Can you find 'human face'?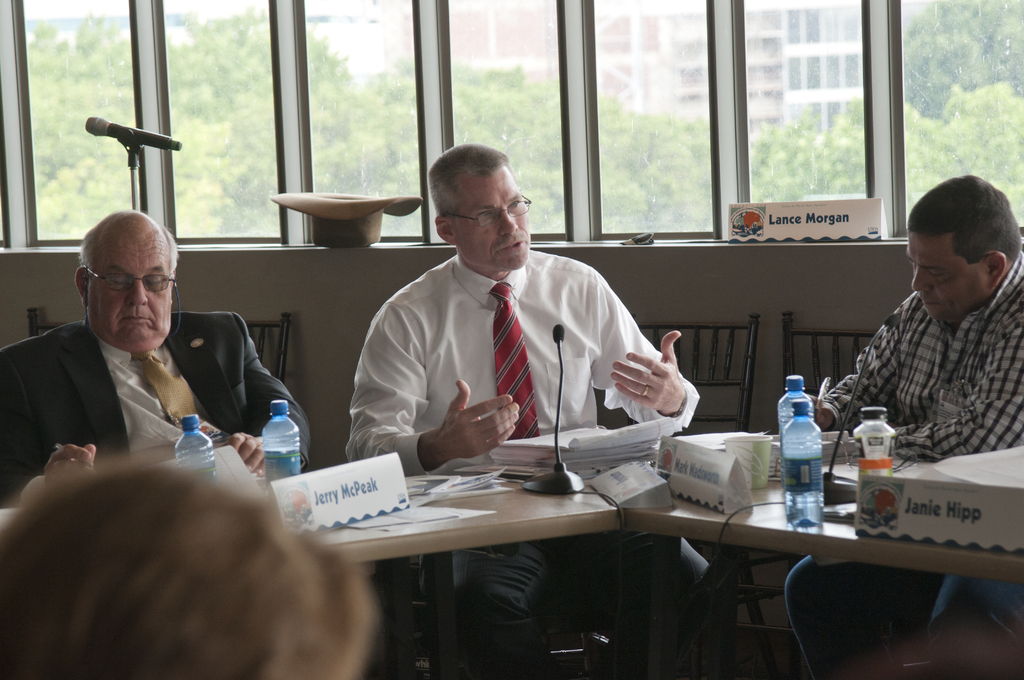
Yes, bounding box: {"left": 910, "top": 229, "right": 991, "bottom": 318}.
